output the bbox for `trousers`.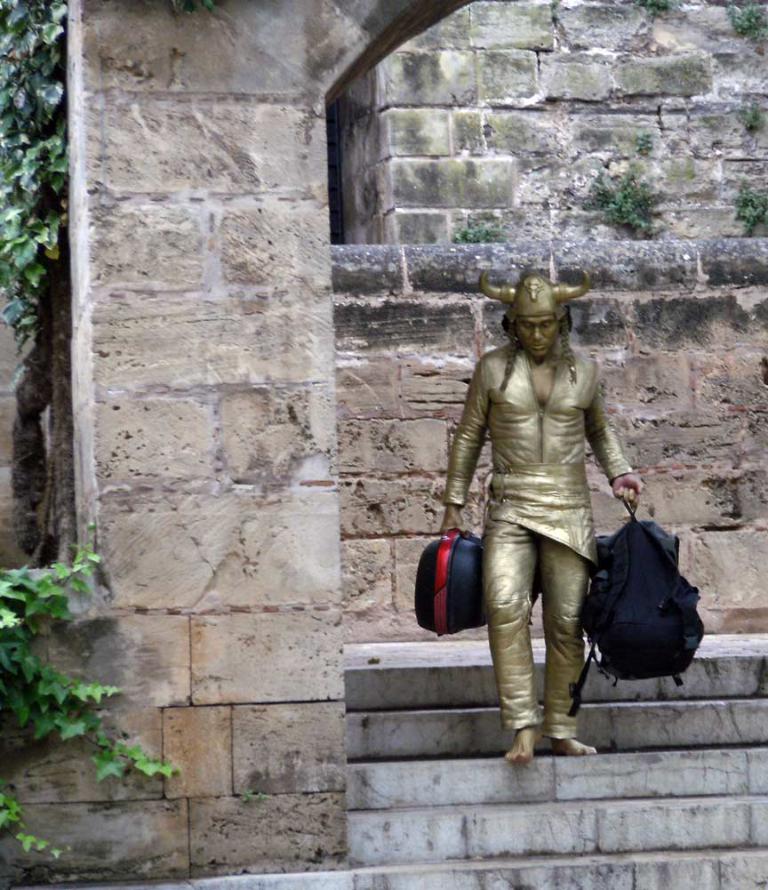
{"left": 481, "top": 502, "right": 616, "bottom": 744}.
